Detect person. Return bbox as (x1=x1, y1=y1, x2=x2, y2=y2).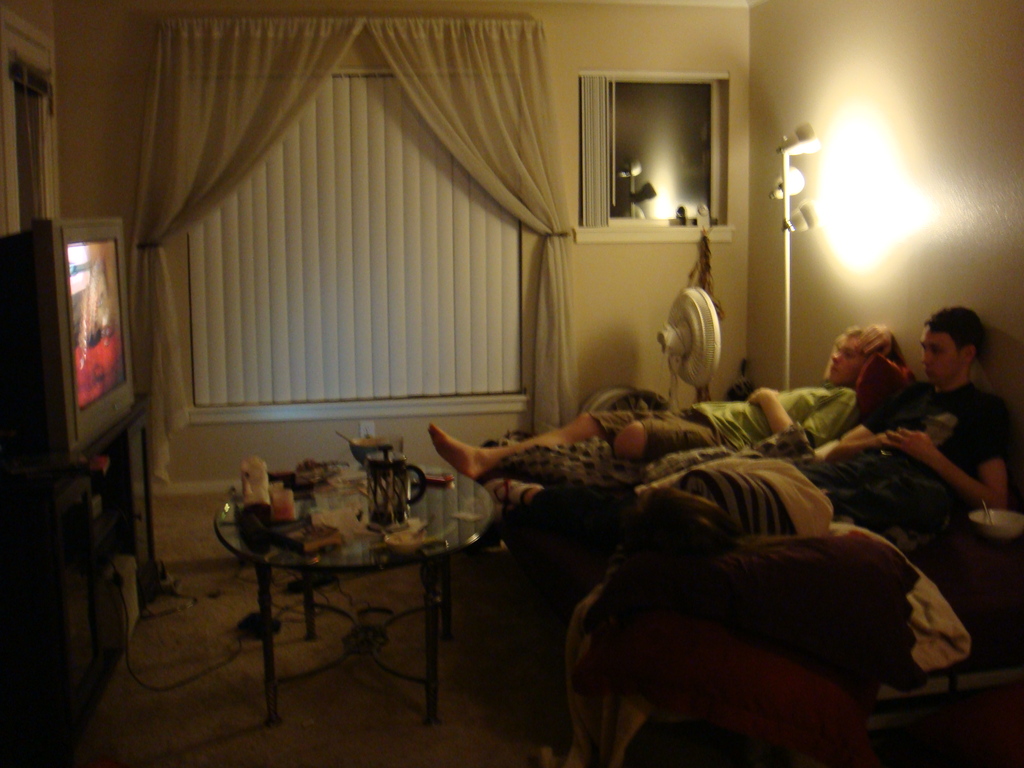
(x1=790, y1=307, x2=1007, y2=586).
